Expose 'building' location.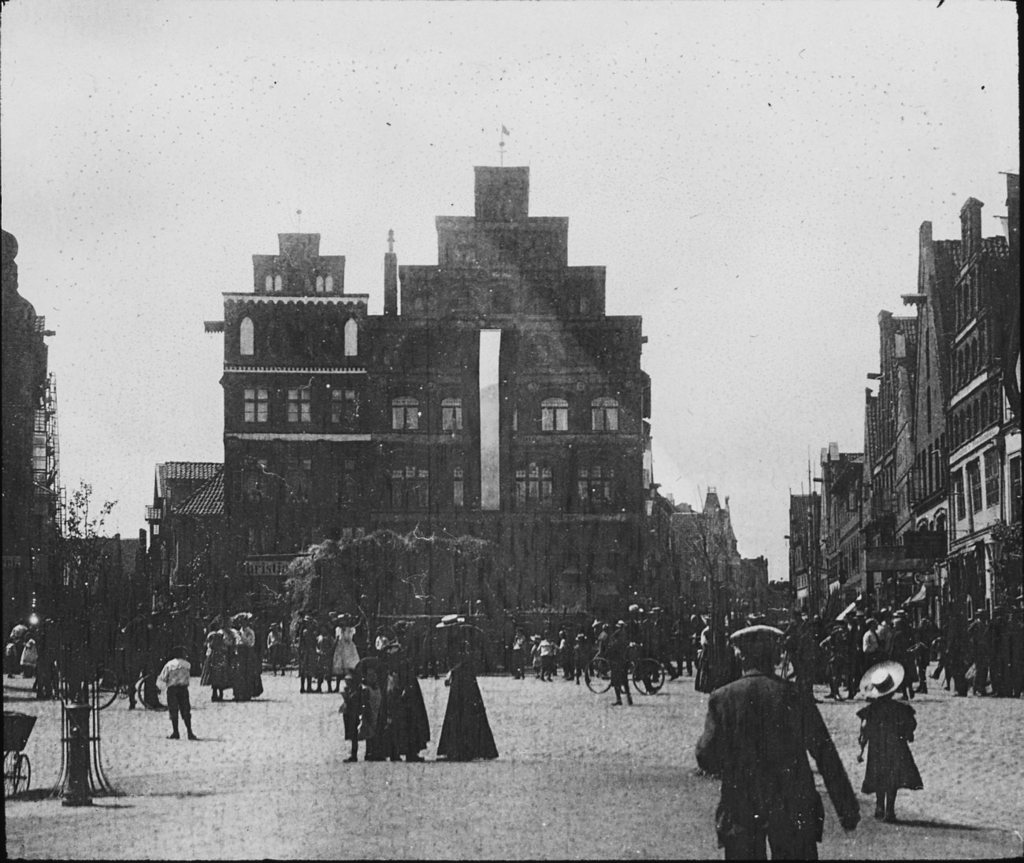
Exposed at (7,528,156,669).
